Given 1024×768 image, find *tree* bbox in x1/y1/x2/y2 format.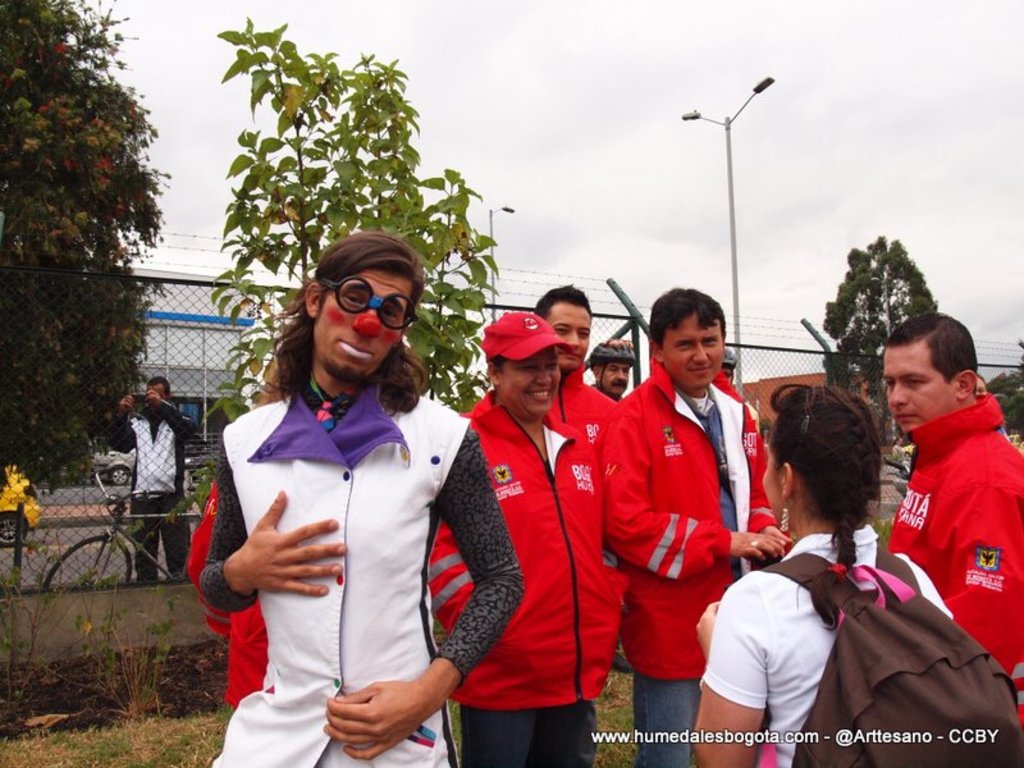
992/340/1023/443.
